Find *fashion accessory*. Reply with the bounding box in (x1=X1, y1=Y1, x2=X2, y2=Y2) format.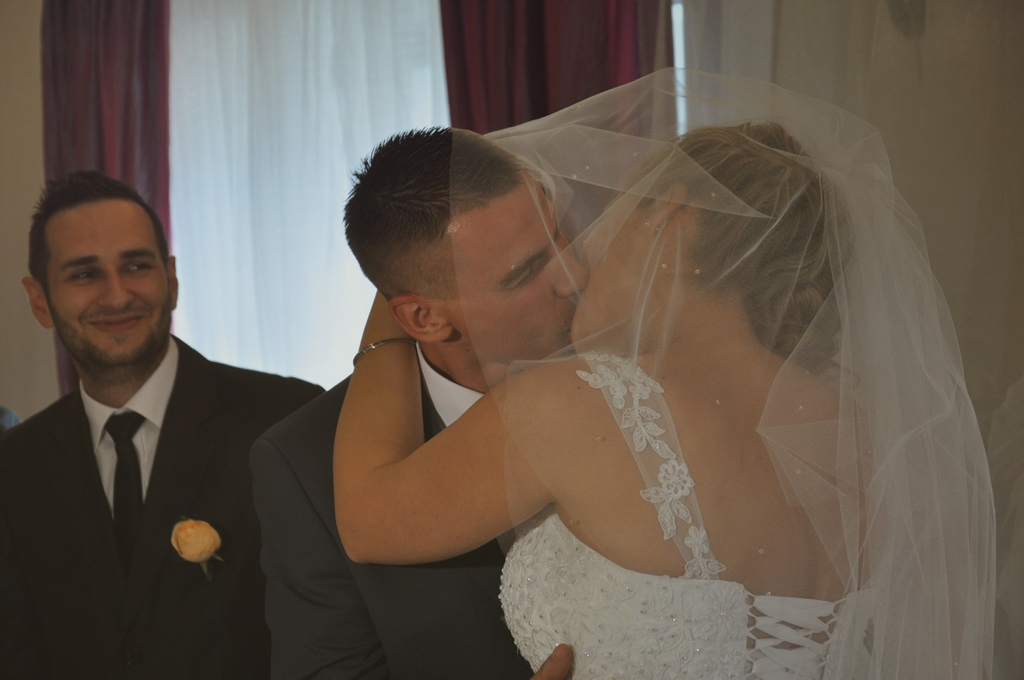
(x1=354, y1=334, x2=420, y2=370).
